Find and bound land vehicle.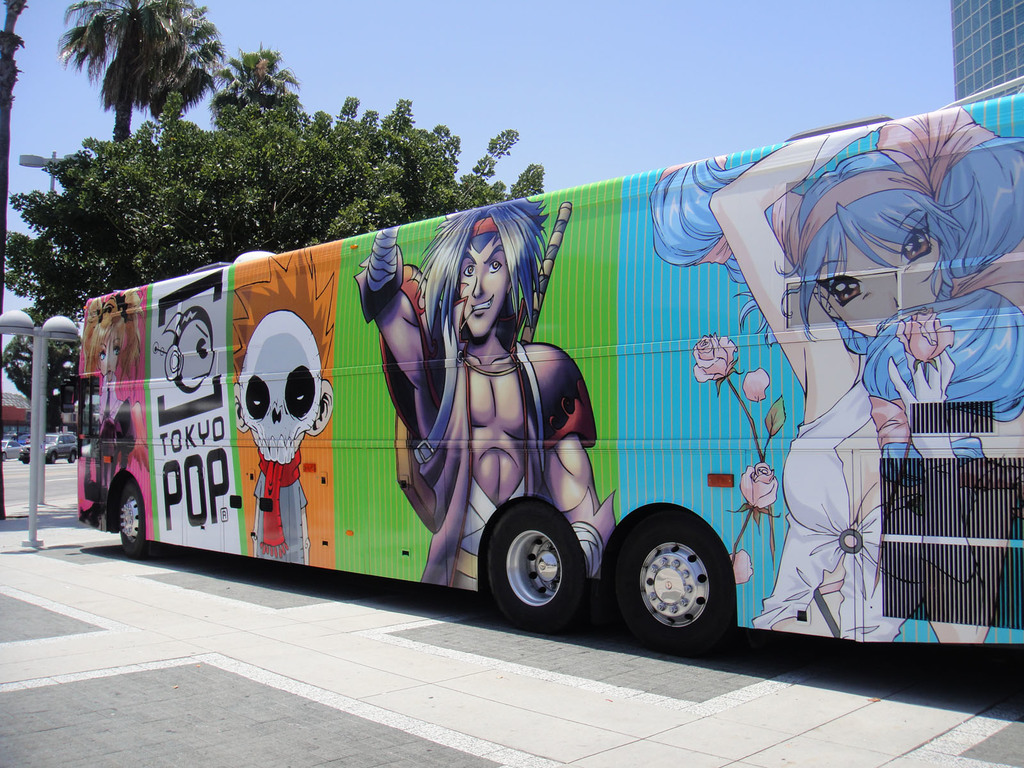
Bound: 20 432 78 463.
